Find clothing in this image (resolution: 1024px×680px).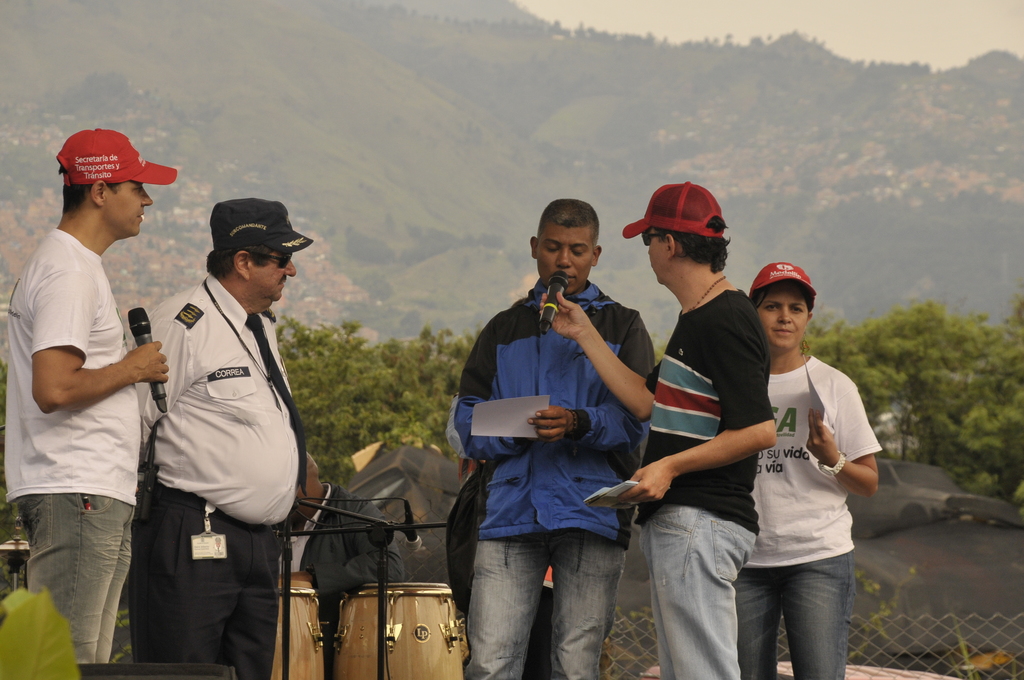
(733, 355, 881, 679).
